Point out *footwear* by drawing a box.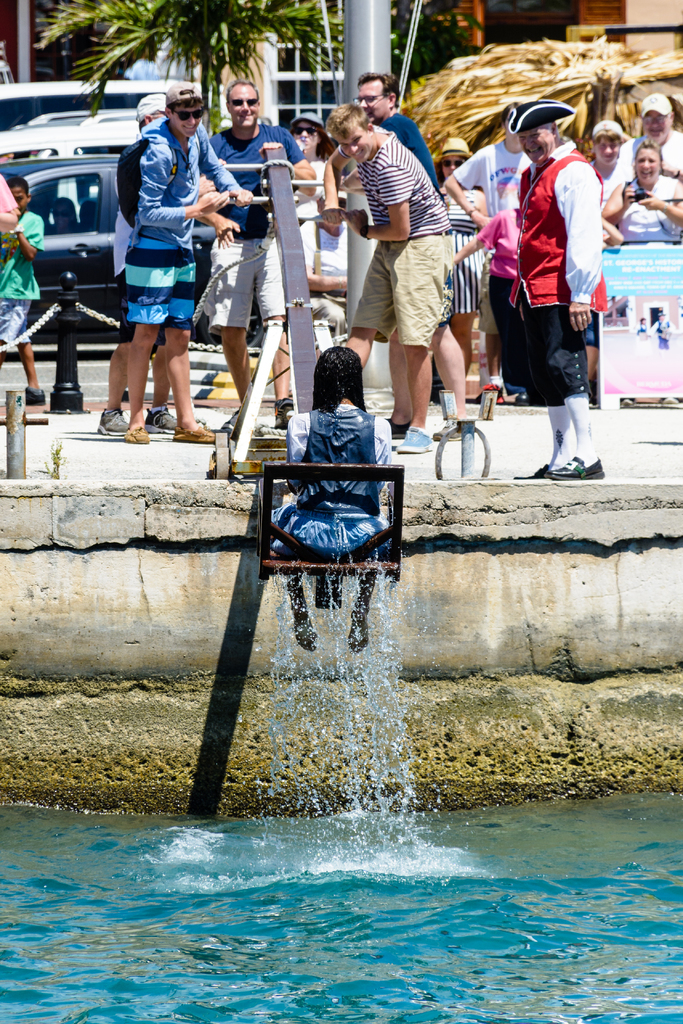
rect(554, 458, 602, 476).
